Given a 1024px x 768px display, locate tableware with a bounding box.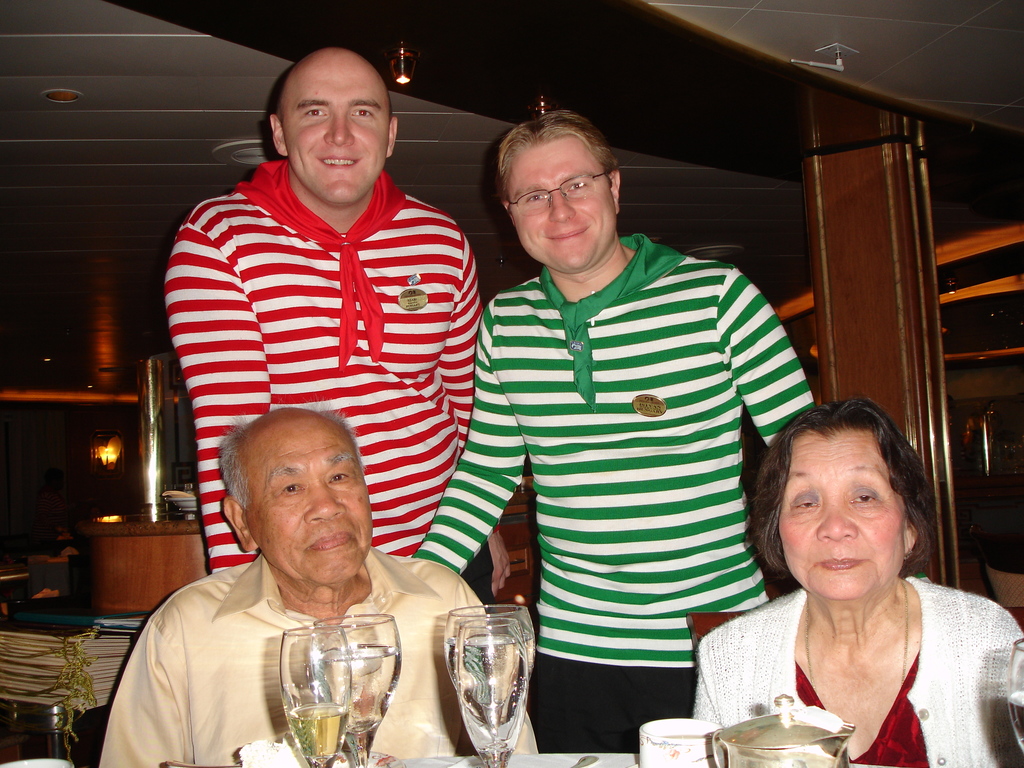
Located: bbox=(1006, 637, 1023, 766).
